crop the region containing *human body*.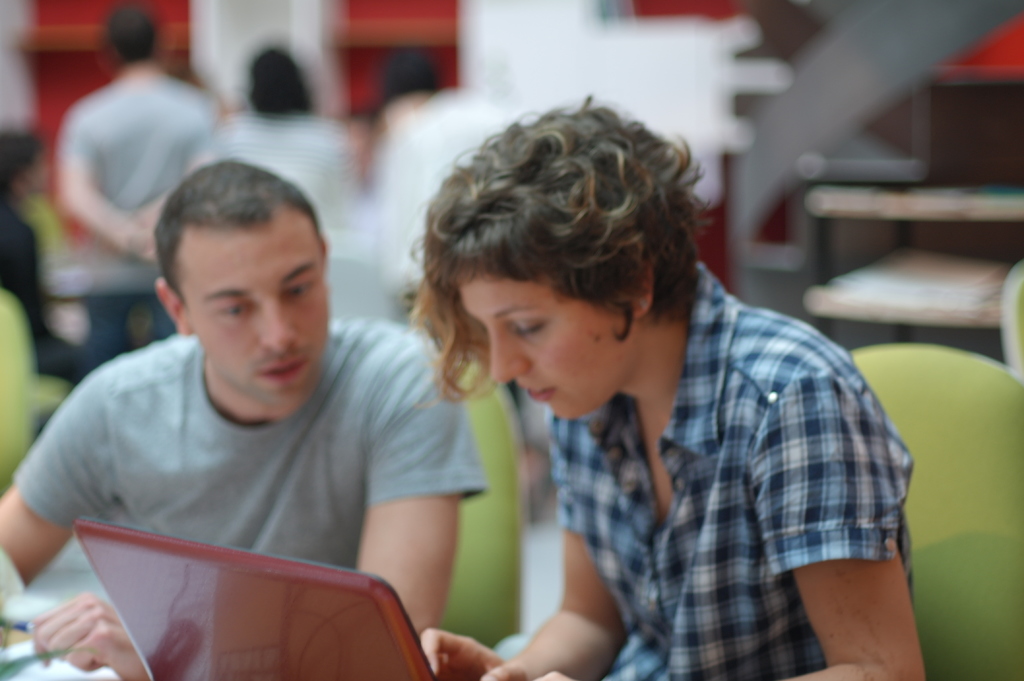
Crop region: 365 83 484 264.
